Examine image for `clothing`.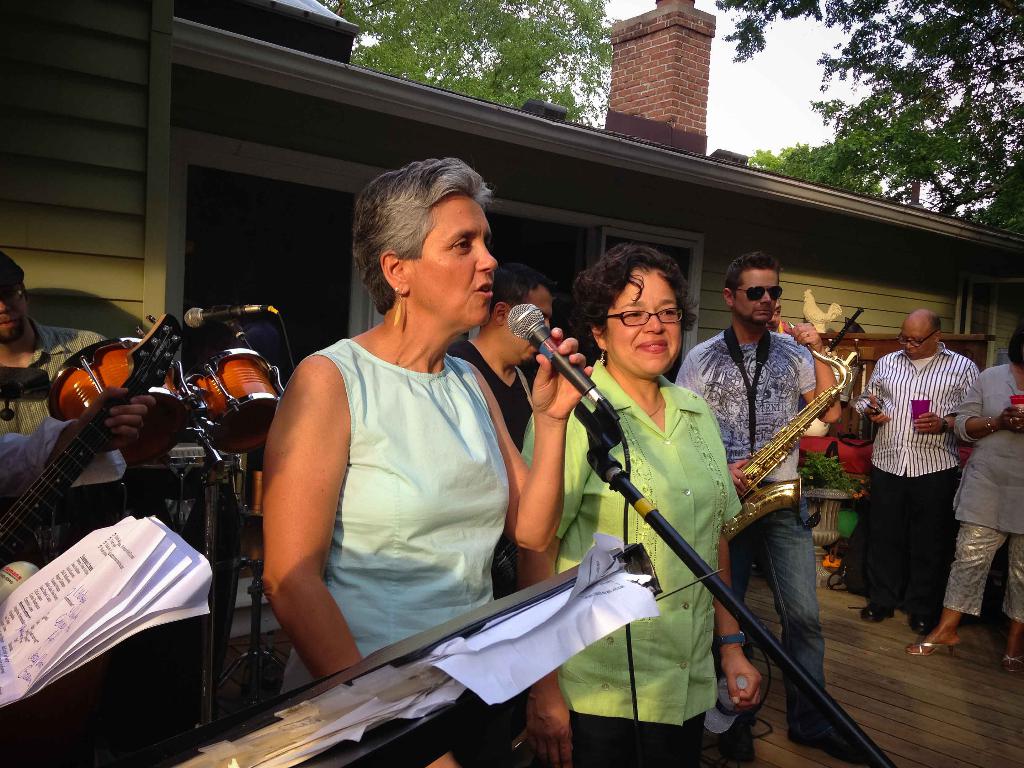
Examination result: (865,472,953,633).
